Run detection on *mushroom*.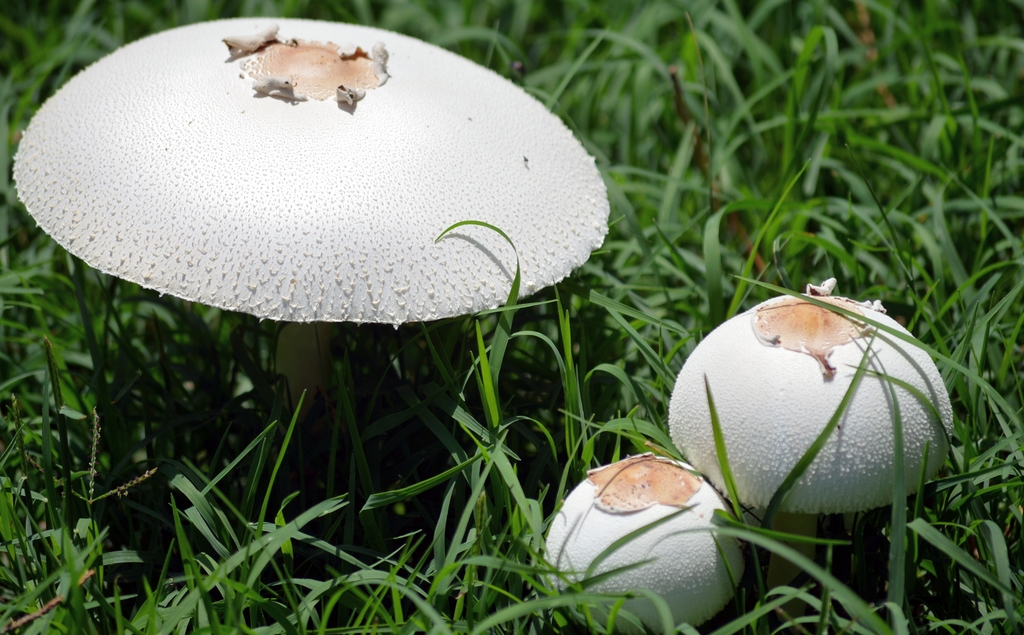
Result: bbox=[666, 278, 957, 634].
